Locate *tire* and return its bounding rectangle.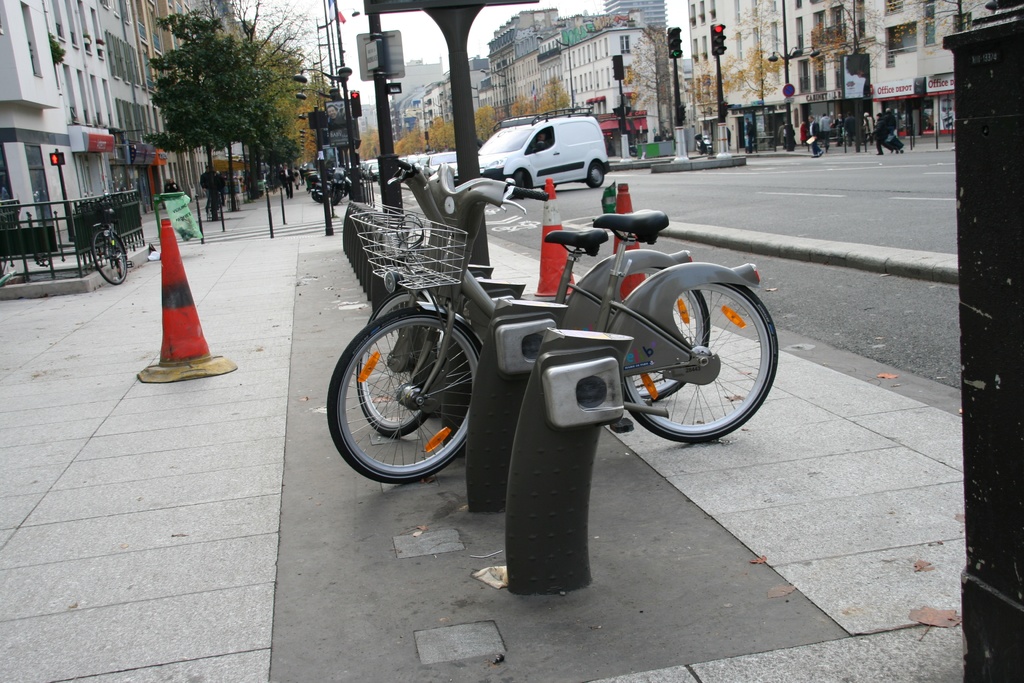
{"x1": 621, "y1": 263, "x2": 716, "y2": 411}.
